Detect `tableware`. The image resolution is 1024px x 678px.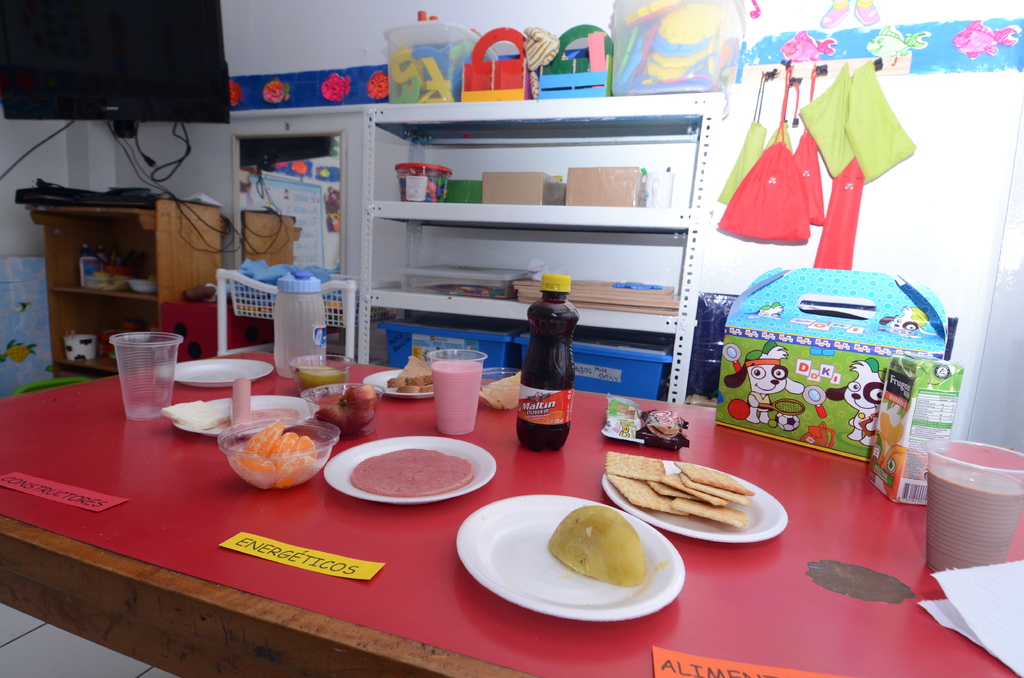
left=157, top=353, right=271, bottom=390.
